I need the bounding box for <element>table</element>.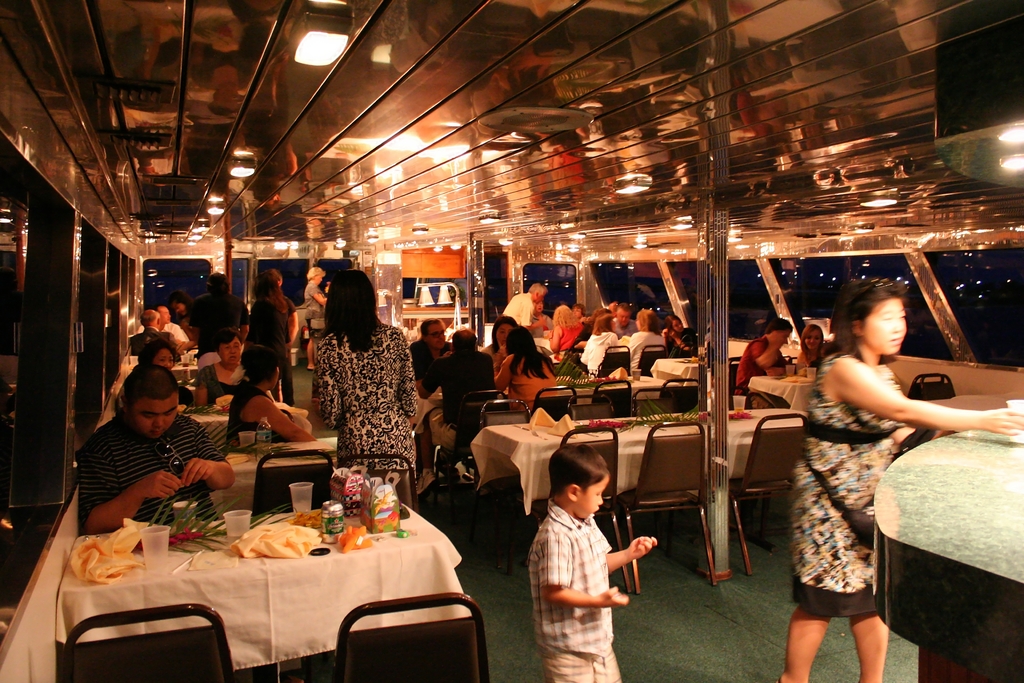
Here it is: [x1=168, y1=346, x2=203, y2=383].
